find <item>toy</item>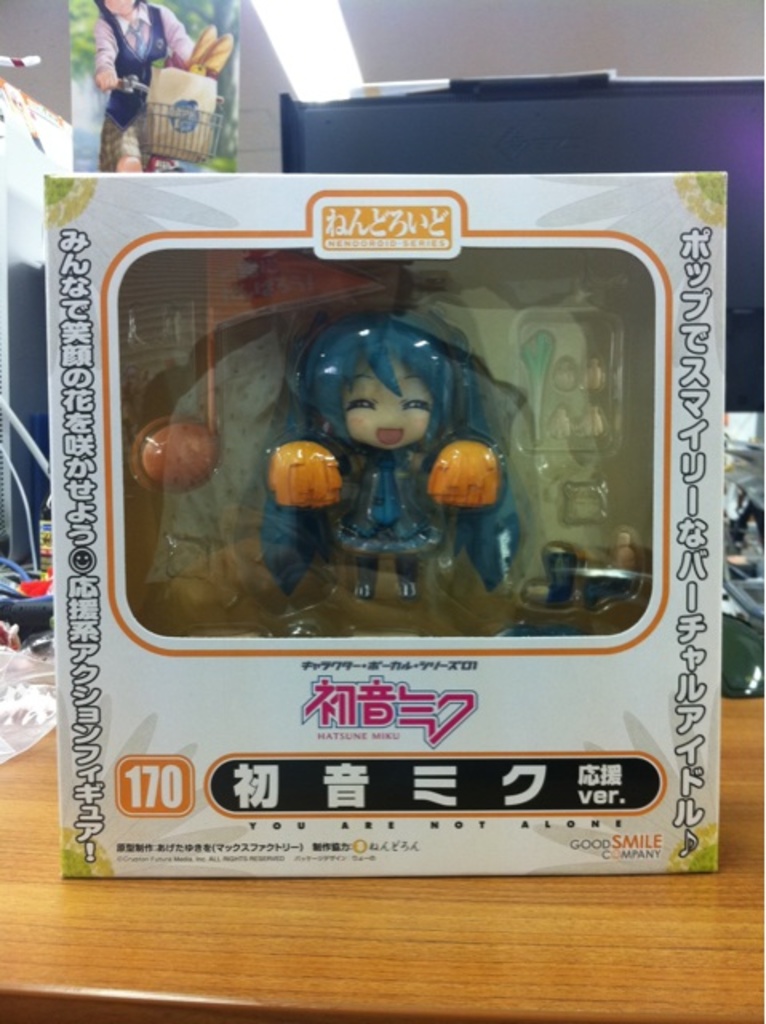
<region>134, 418, 219, 494</region>
